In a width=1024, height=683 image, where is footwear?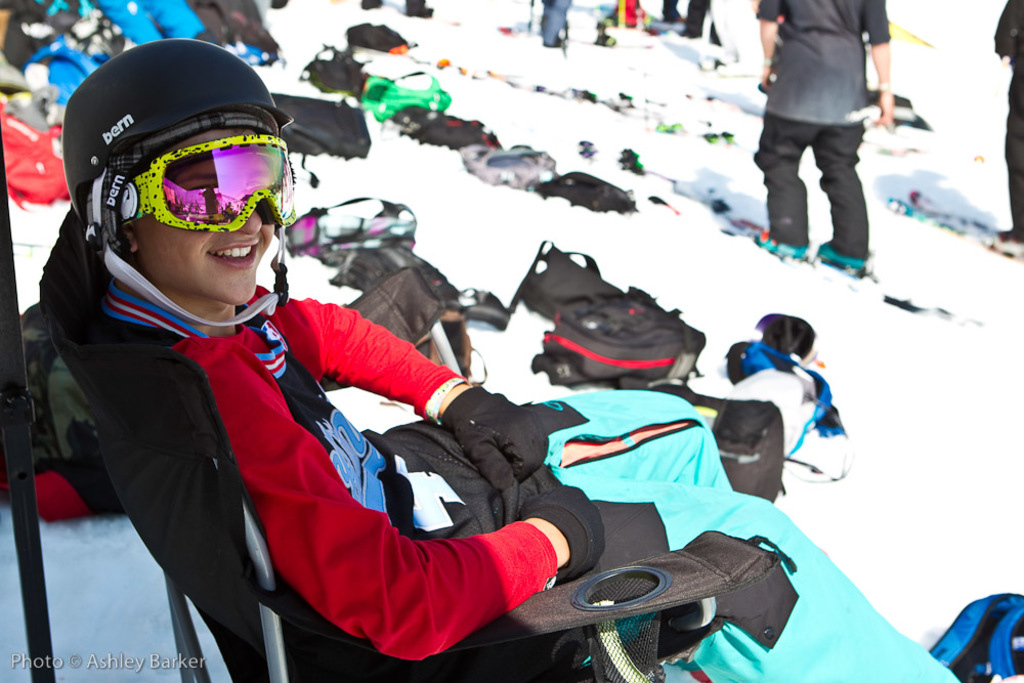
detection(984, 229, 1023, 257).
